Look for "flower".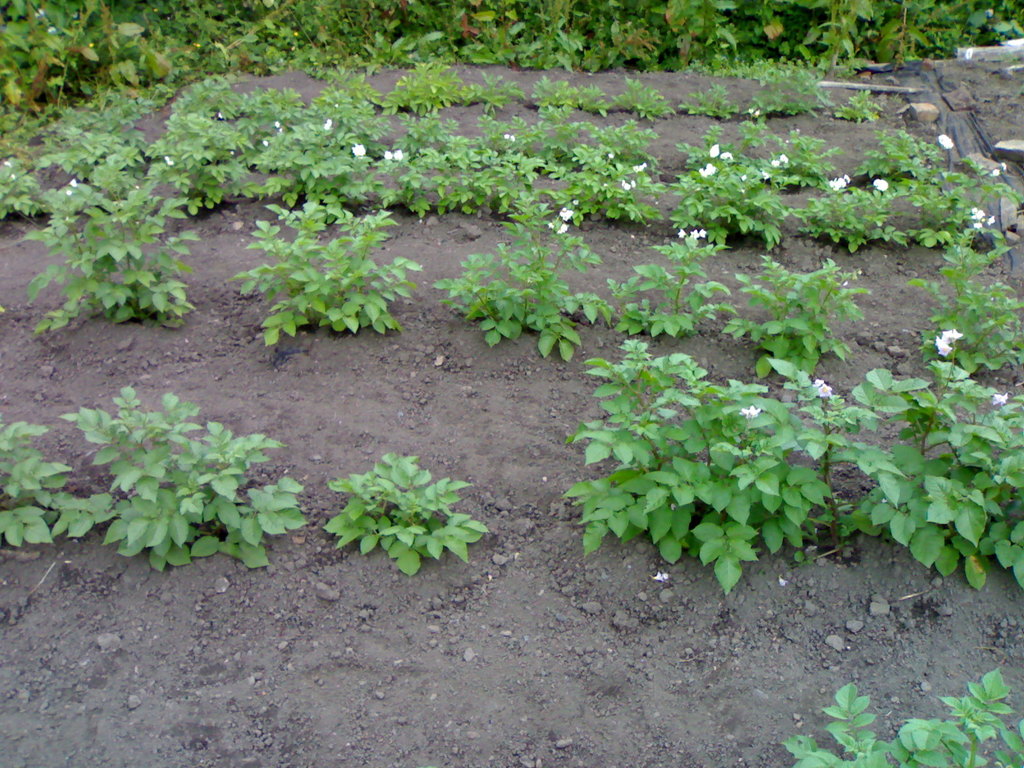
Found: {"left": 826, "top": 180, "right": 849, "bottom": 193}.
